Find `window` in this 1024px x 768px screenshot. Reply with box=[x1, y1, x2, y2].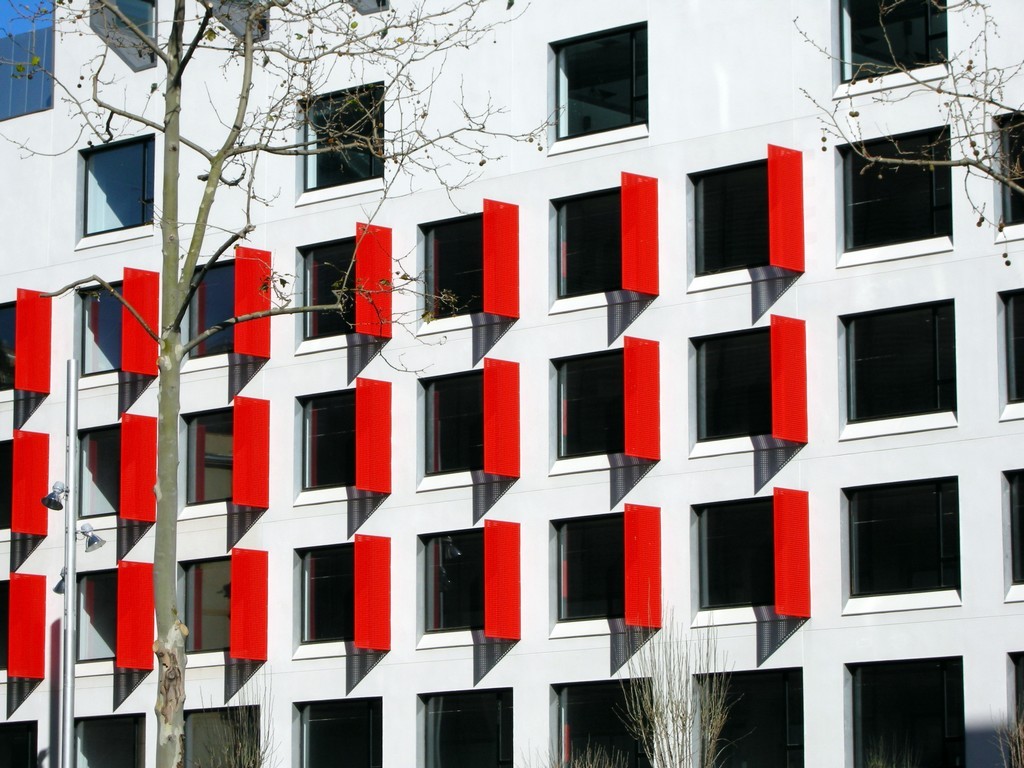
box=[84, 135, 159, 241].
